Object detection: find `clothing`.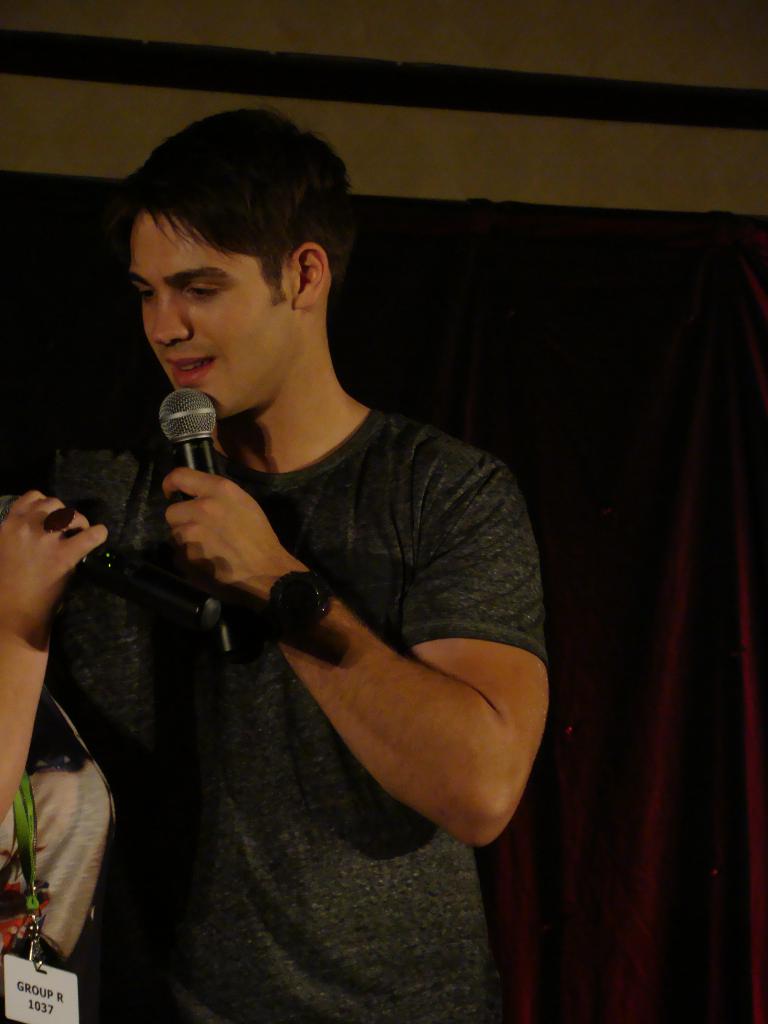
locate(0, 755, 105, 1014).
